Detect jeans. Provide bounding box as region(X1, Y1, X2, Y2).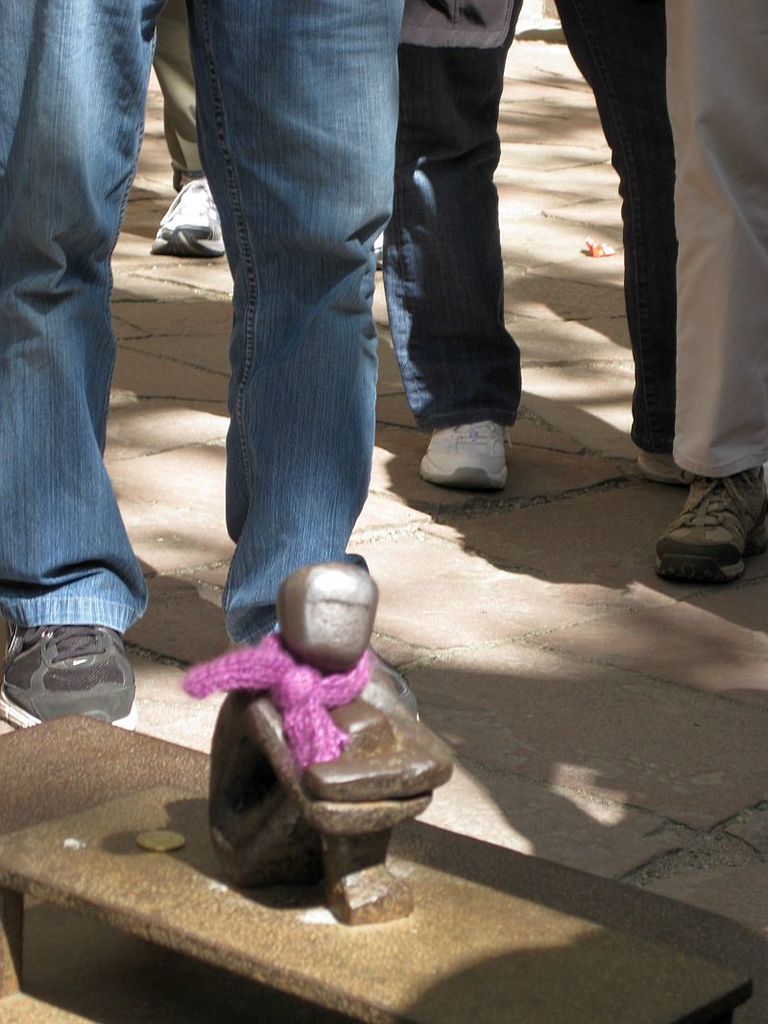
region(0, 0, 400, 637).
